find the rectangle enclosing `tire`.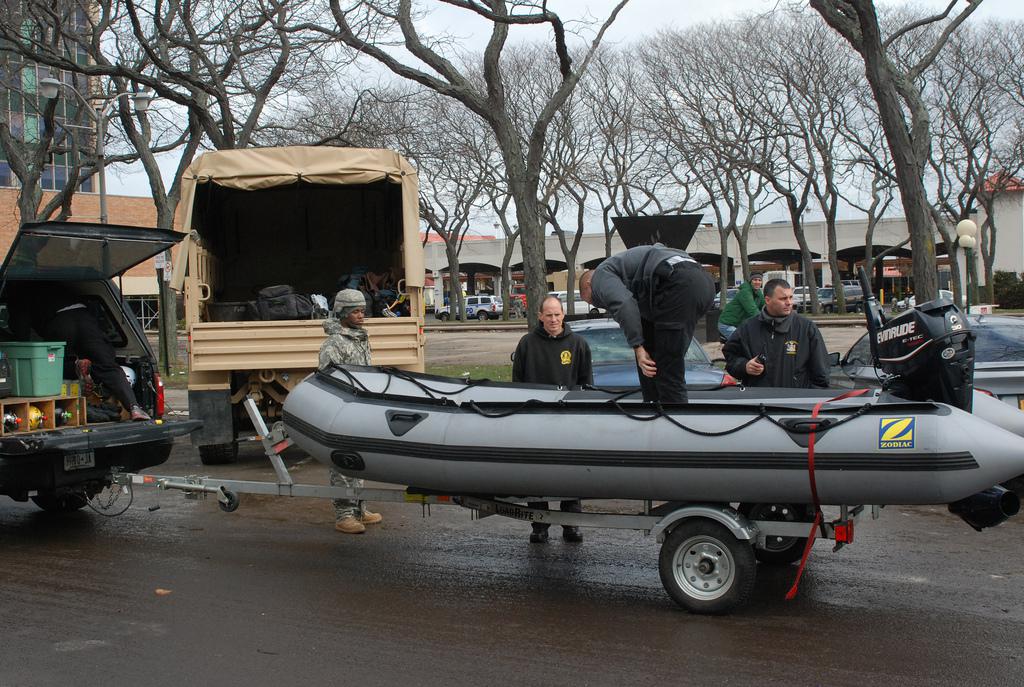
(x1=196, y1=424, x2=236, y2=467).
